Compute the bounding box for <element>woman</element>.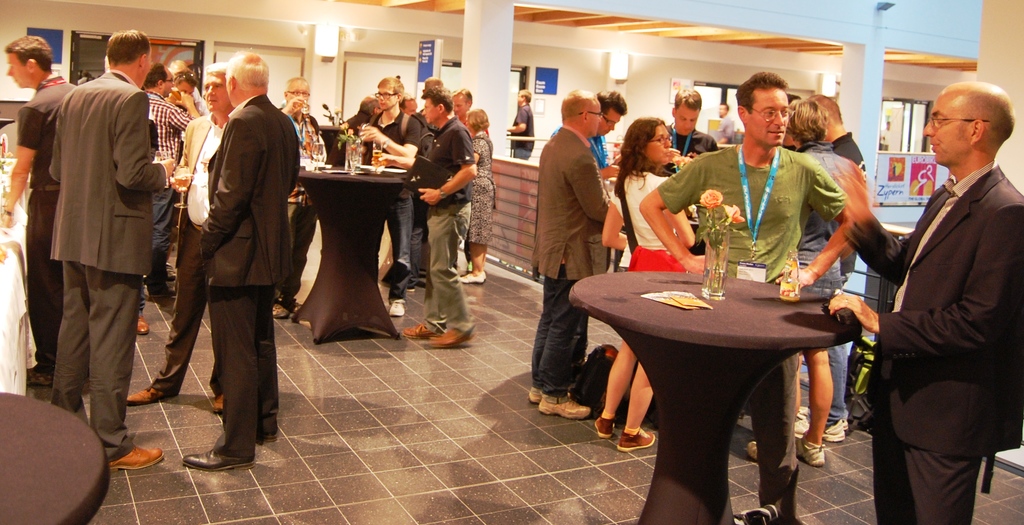
(459,106,495,285).
